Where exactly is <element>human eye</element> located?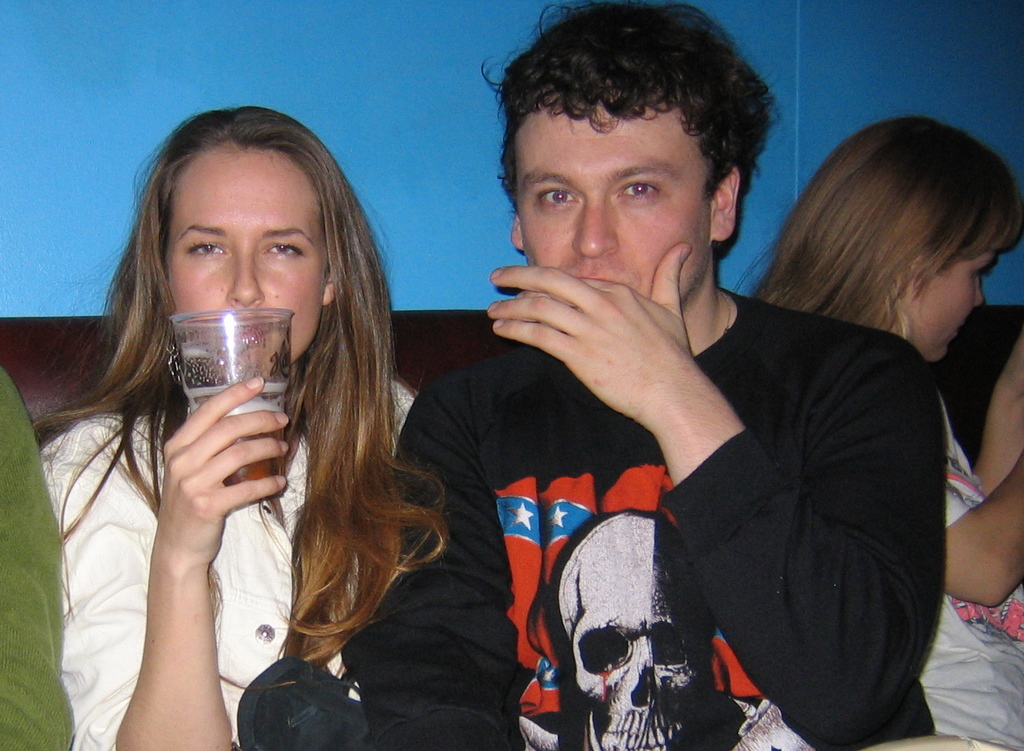
Its bounding box is [left=182, top=236, right=226, bottom=259].
